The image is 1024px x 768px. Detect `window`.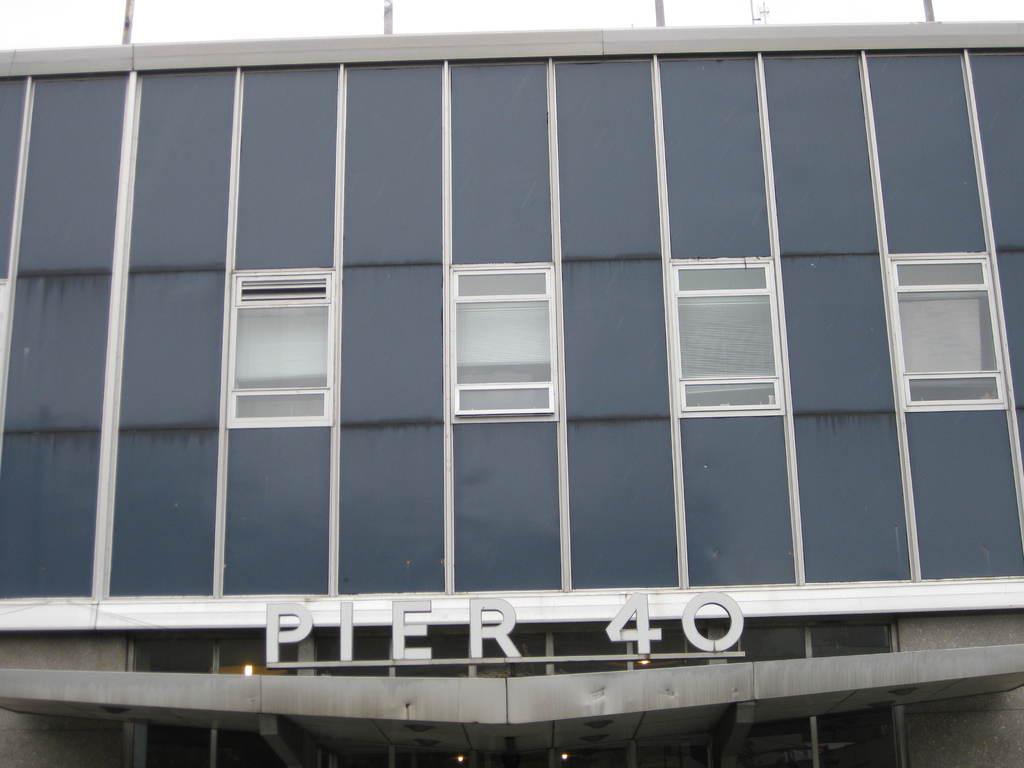
Detection: 666/265/774/419.
